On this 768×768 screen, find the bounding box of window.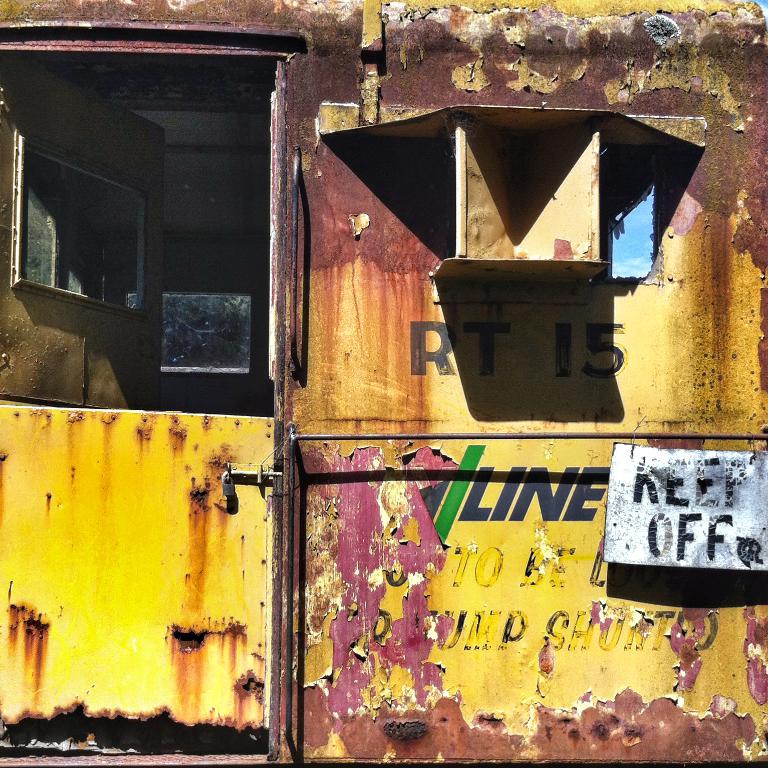
Bounding box: crop(51, 17, 308, 412).
